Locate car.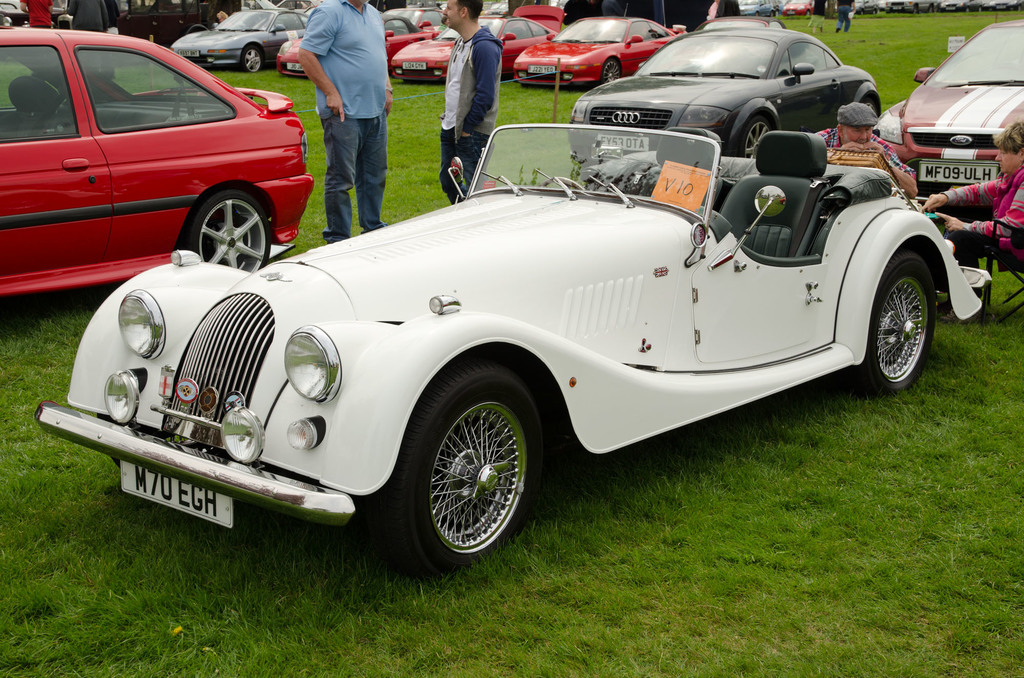
Bounding box: 569/26/890/174.
